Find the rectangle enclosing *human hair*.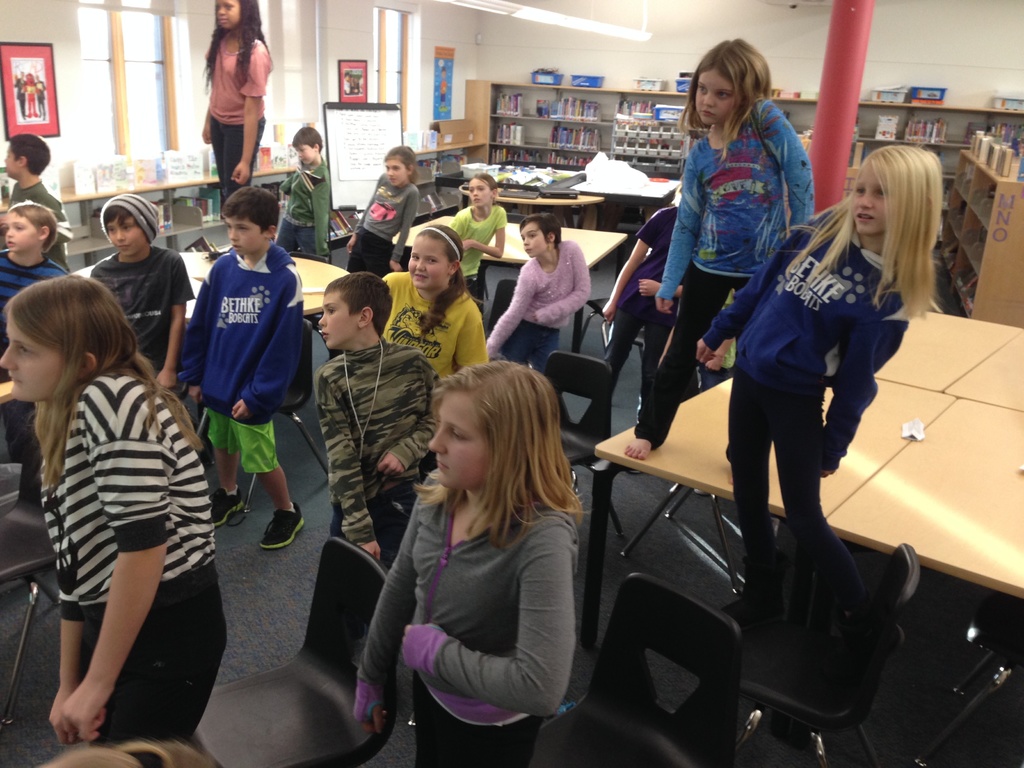
517 212 563 248.
